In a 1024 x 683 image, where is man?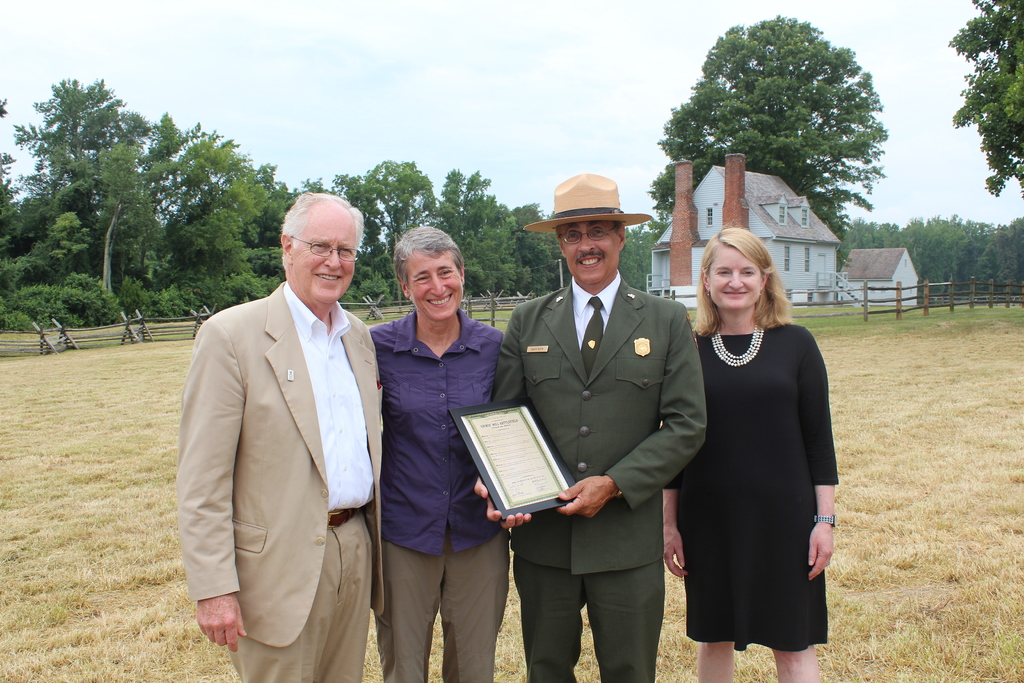
166,182,394,682.
